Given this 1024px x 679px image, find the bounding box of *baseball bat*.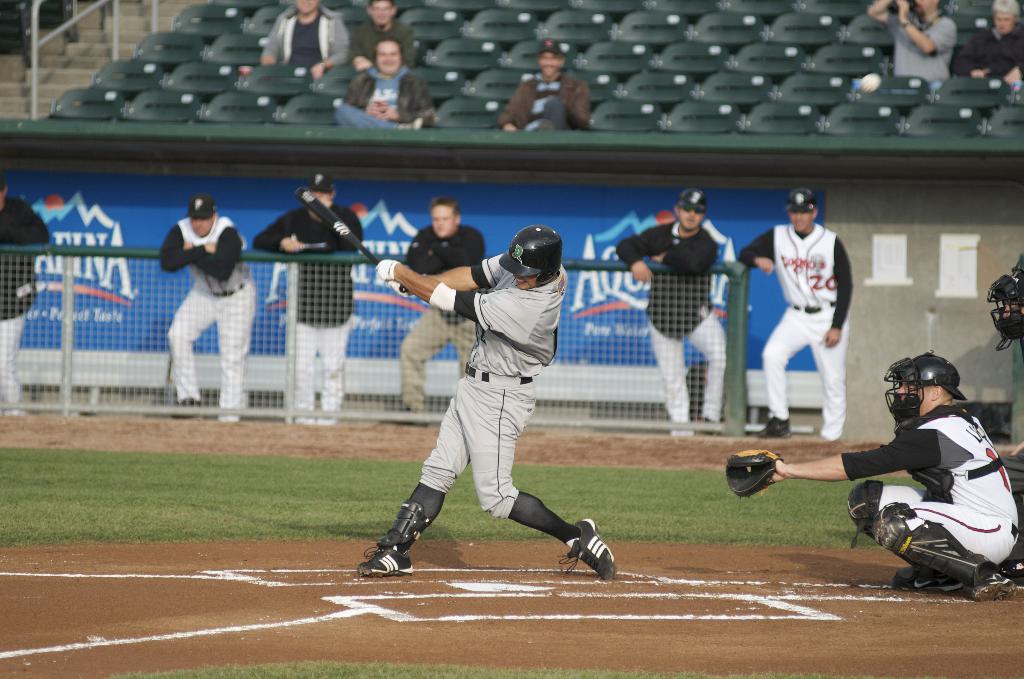
Rect(292, 188, 411, 295).
